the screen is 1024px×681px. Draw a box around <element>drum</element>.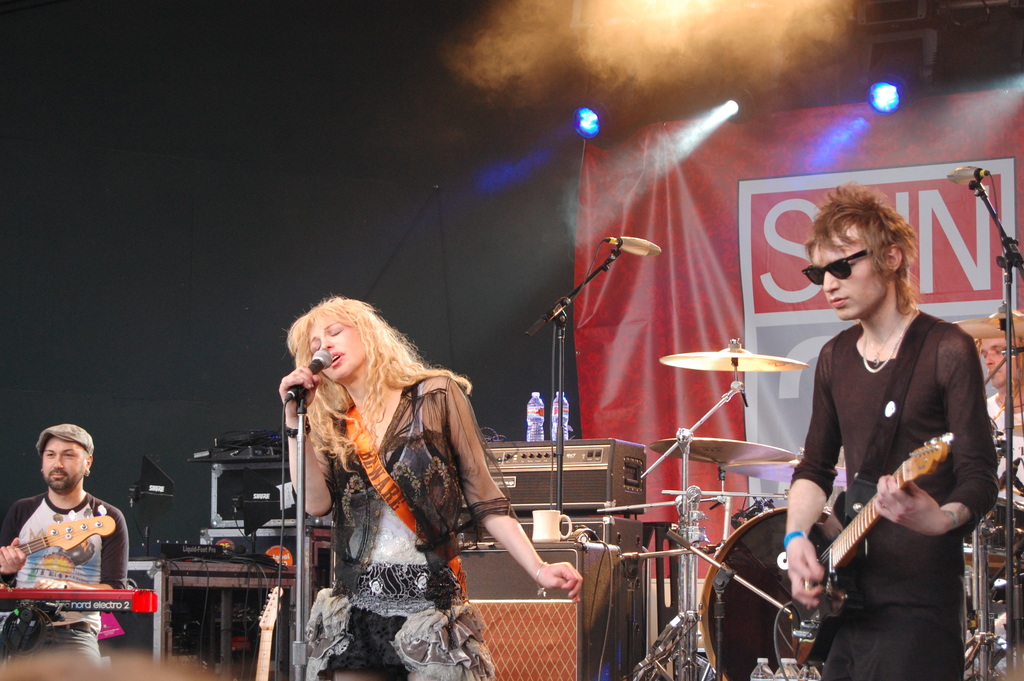
[960, 499, 1023, 570].
